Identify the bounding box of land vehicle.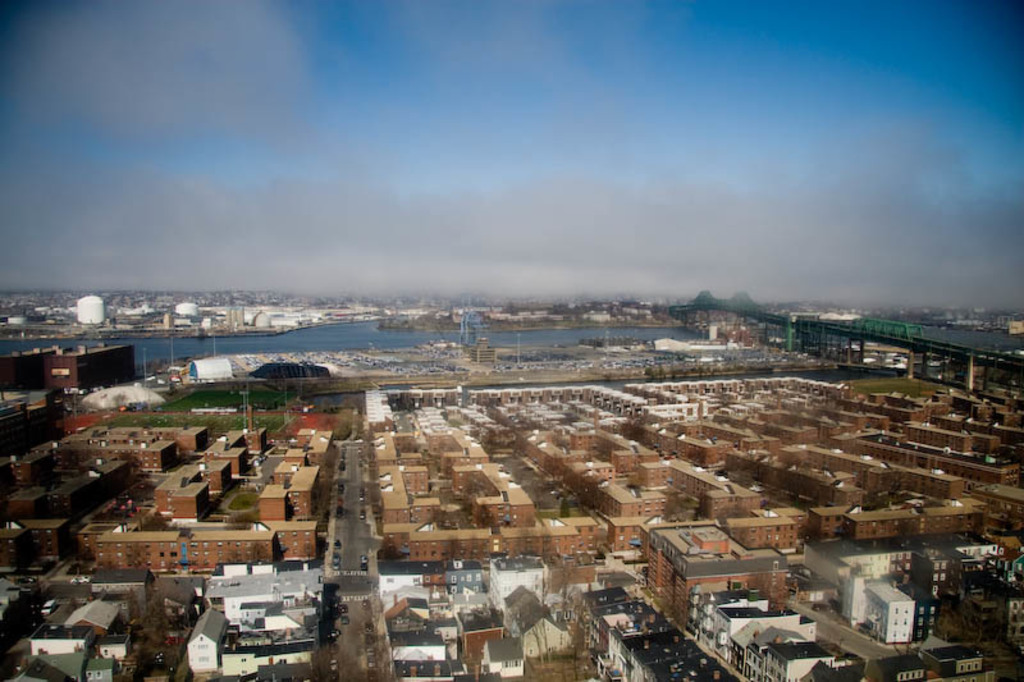
bbox(330, 656, 339, 667).
